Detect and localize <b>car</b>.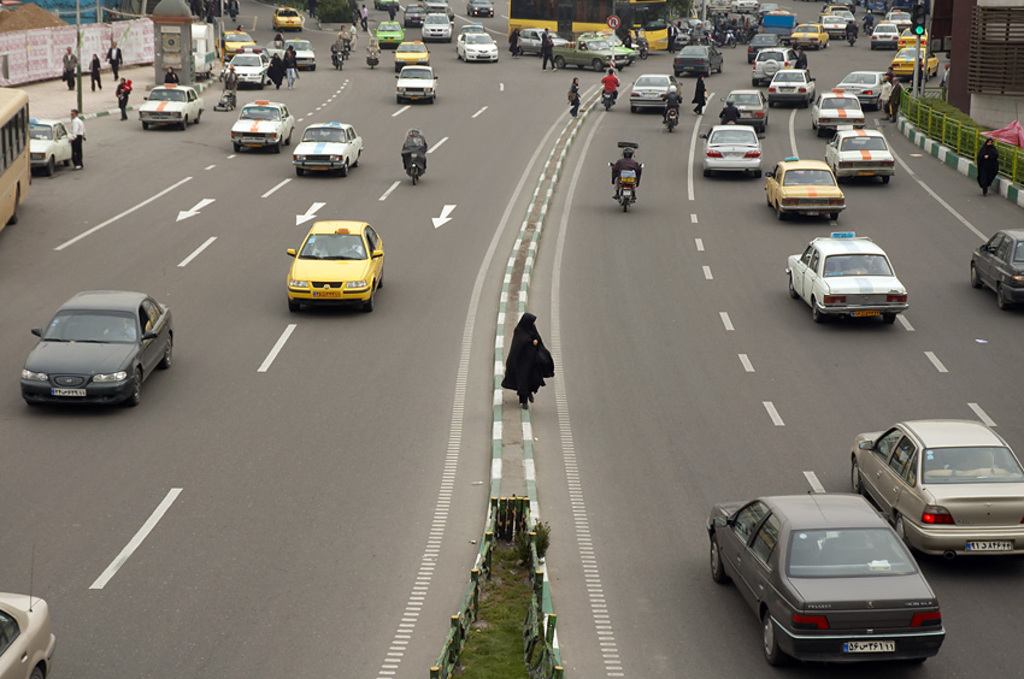
Localized at [x1=706, y1=490, x2=954, y2=678].
